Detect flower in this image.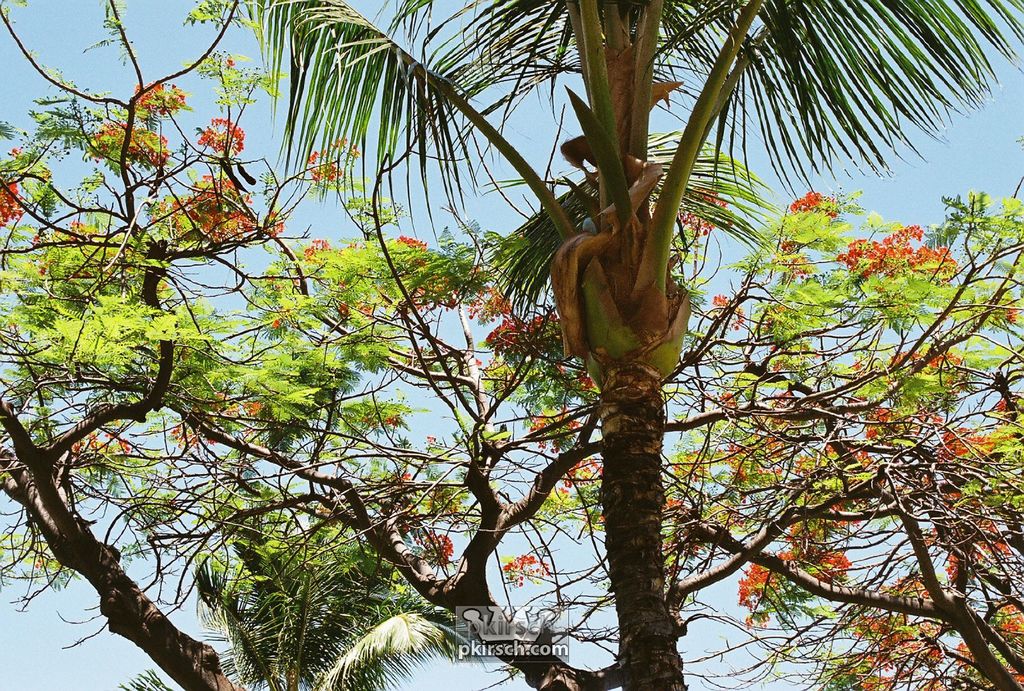
Detection: [72, 420, 143, 459].
